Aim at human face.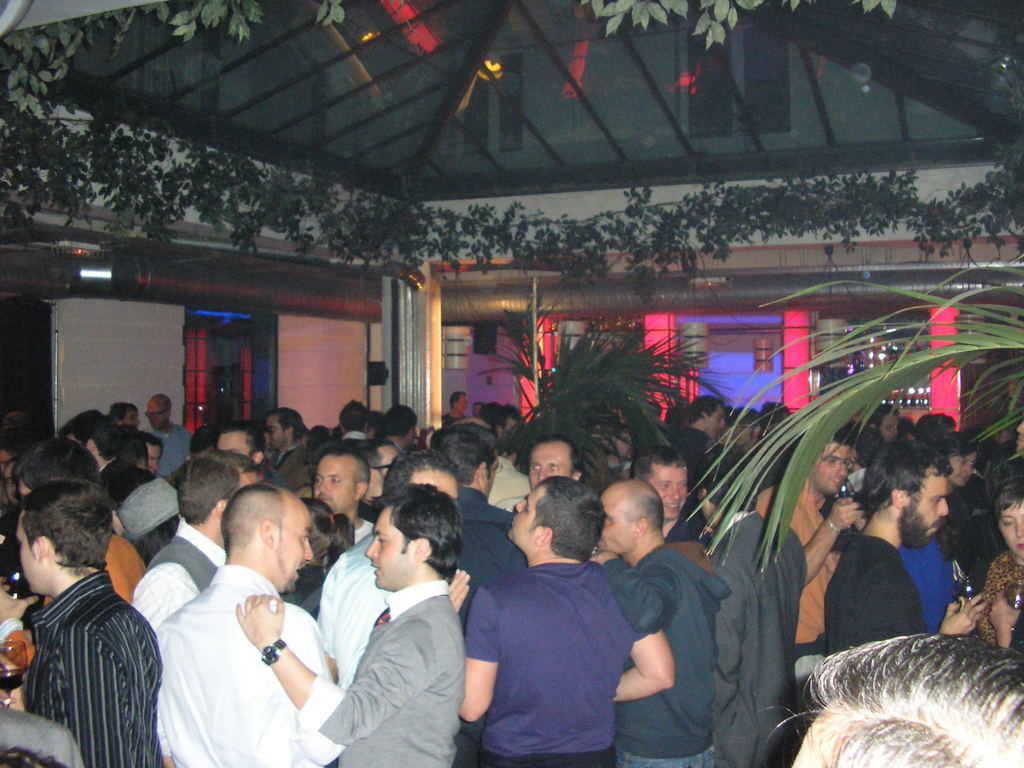
Aimed at box=[506, 480, 535, 537].
